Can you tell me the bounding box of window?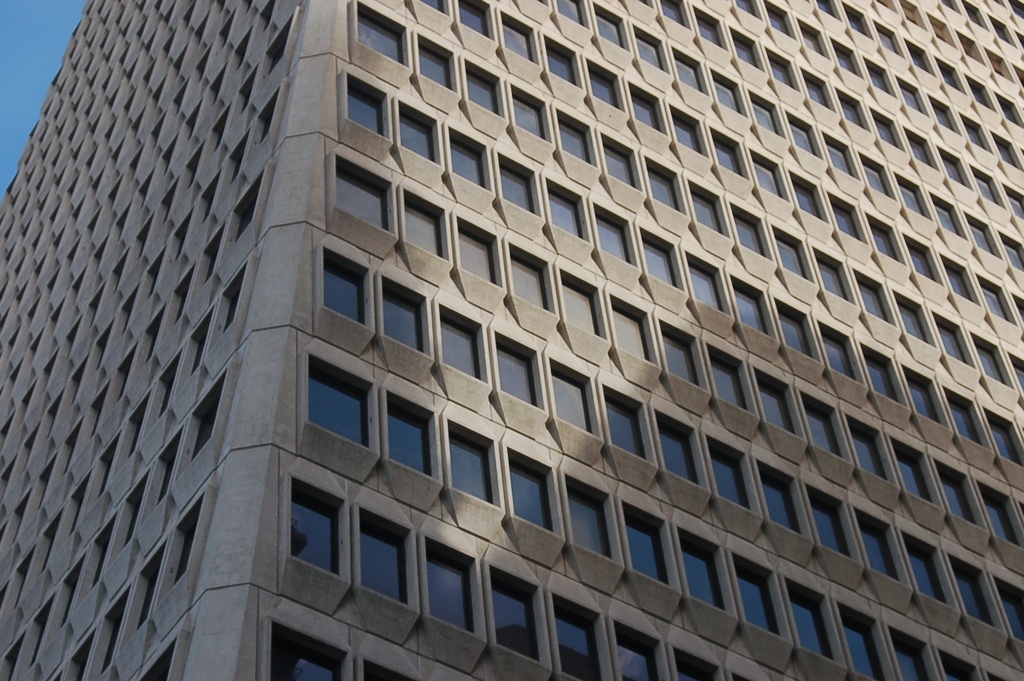
[906, 543, 944, 601].
